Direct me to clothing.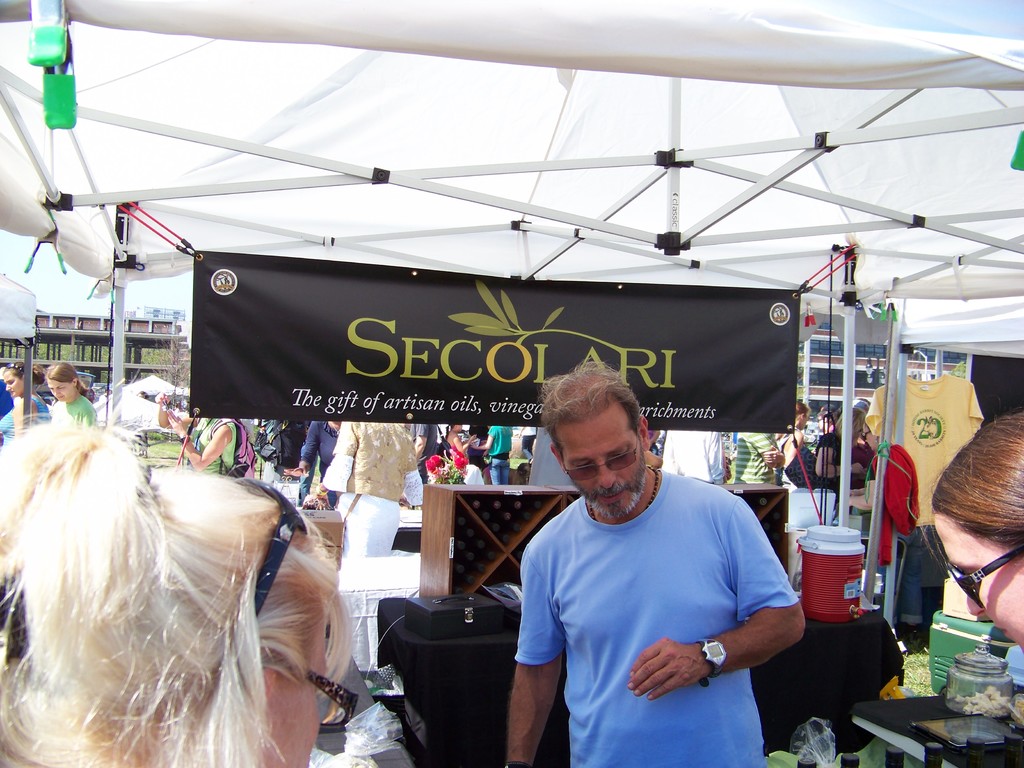
Direction: pyautogui.locateOnScreen(49, 395, 97, 435).
